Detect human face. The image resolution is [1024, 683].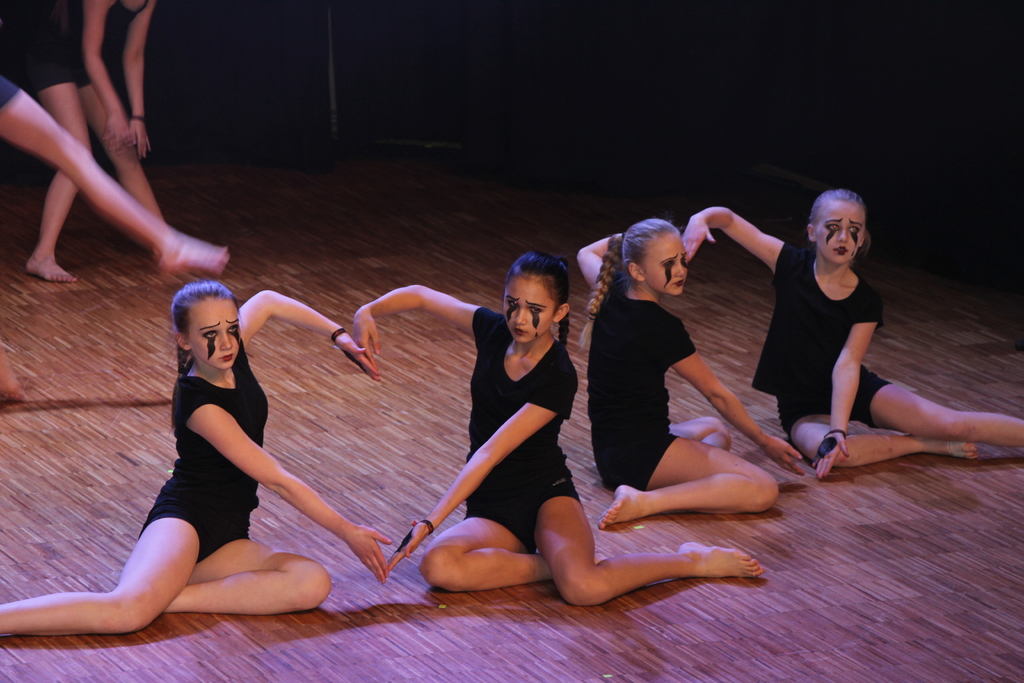
<box>815,205,863,265</box>.
